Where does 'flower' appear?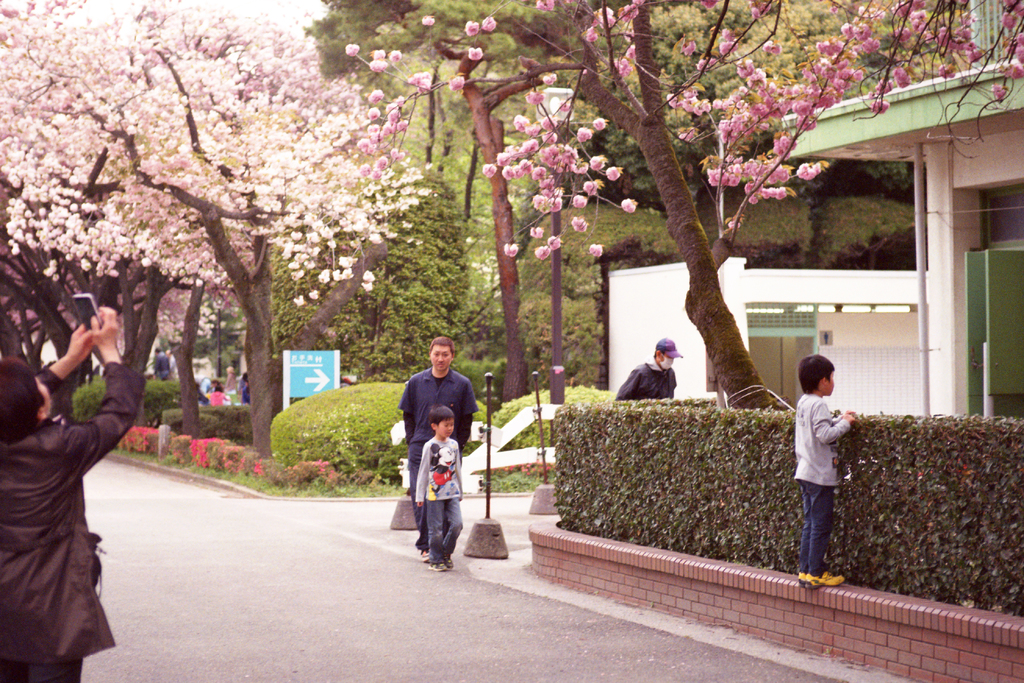
Appears at bbox=[525, 220, 547, 242].
